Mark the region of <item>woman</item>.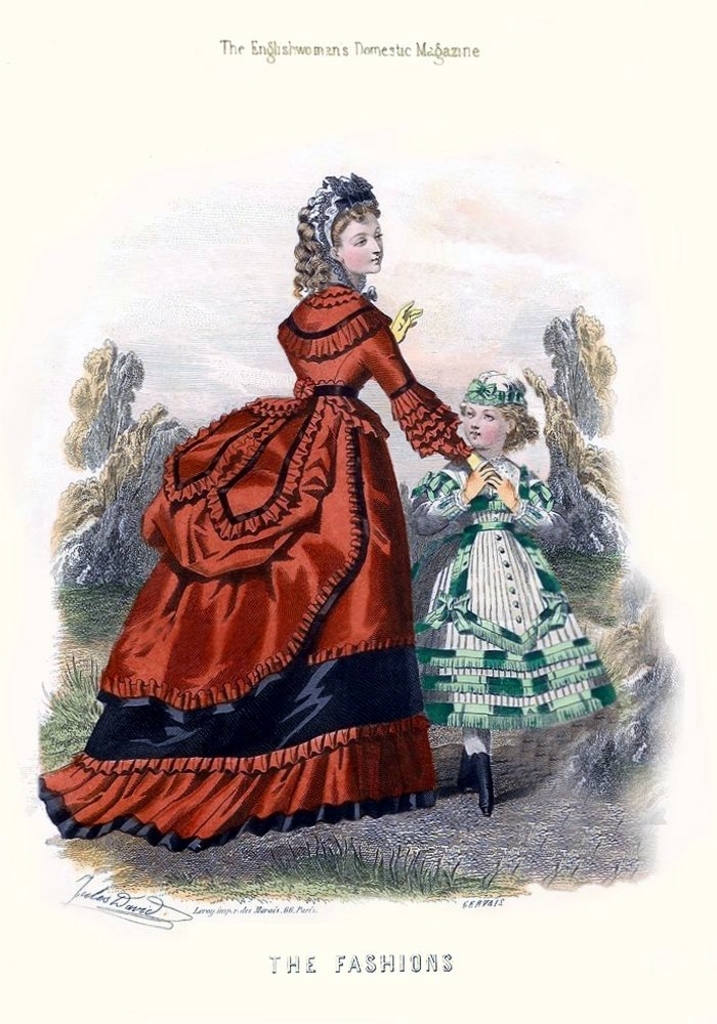
Region: (71,163,469,843).
